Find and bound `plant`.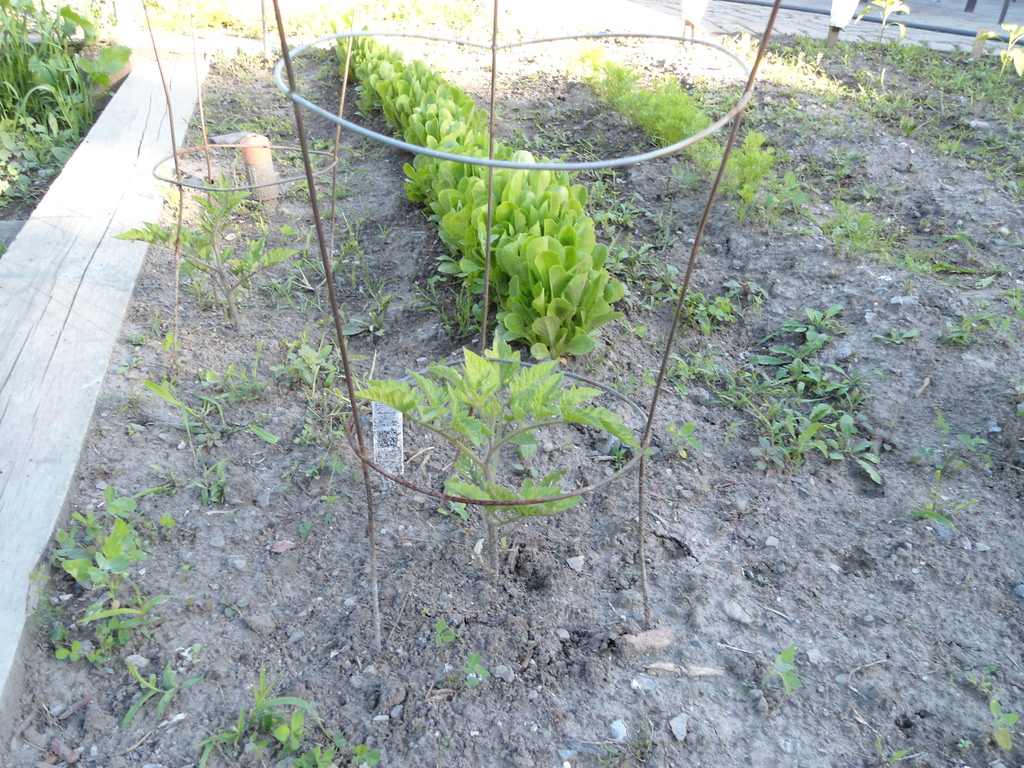
Bound: x1=31 y1=491 x2=190 y2=703.
